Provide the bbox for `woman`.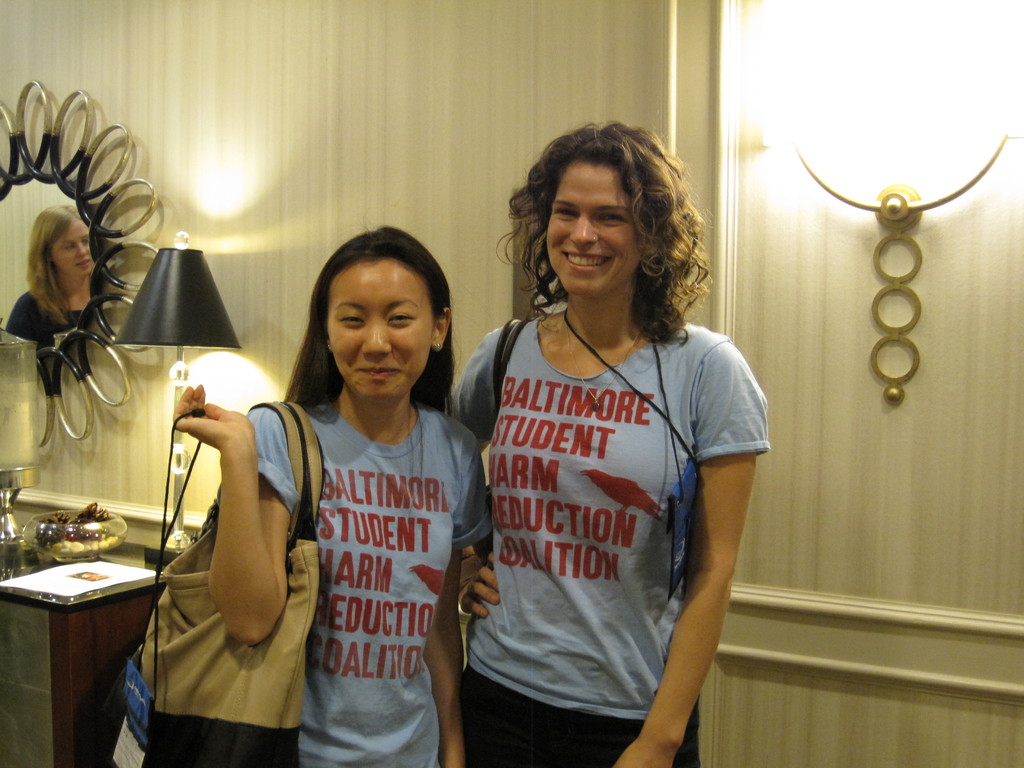
box(443, 117, 771, 767).
